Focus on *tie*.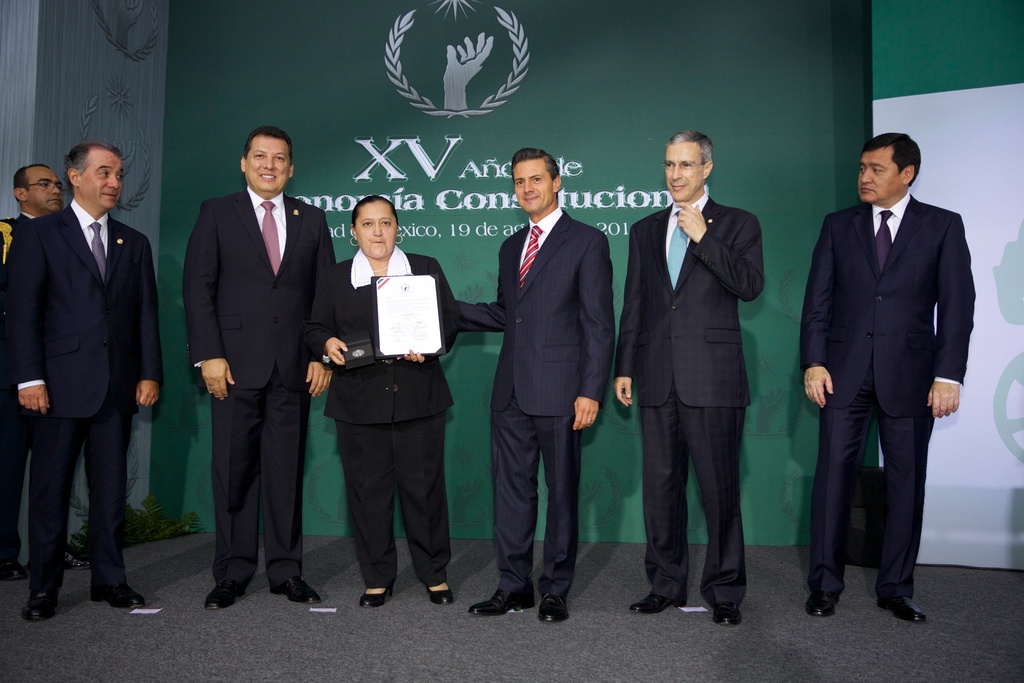
Focused at select_region(666, 207, 687, 288).
